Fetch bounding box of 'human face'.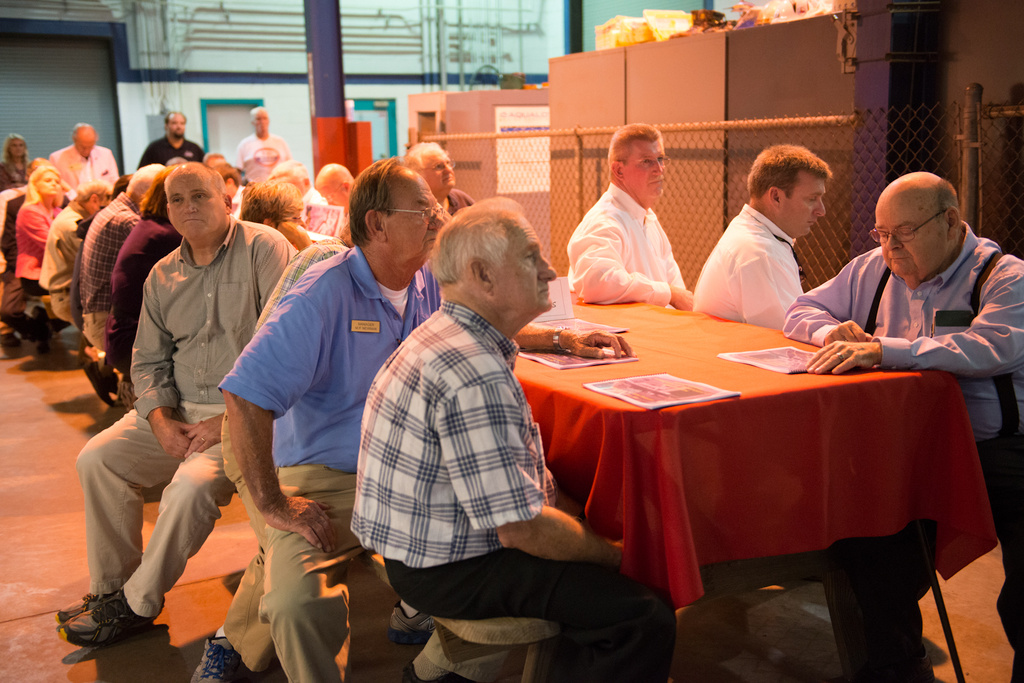
Bbox: (29,156,65,200).
